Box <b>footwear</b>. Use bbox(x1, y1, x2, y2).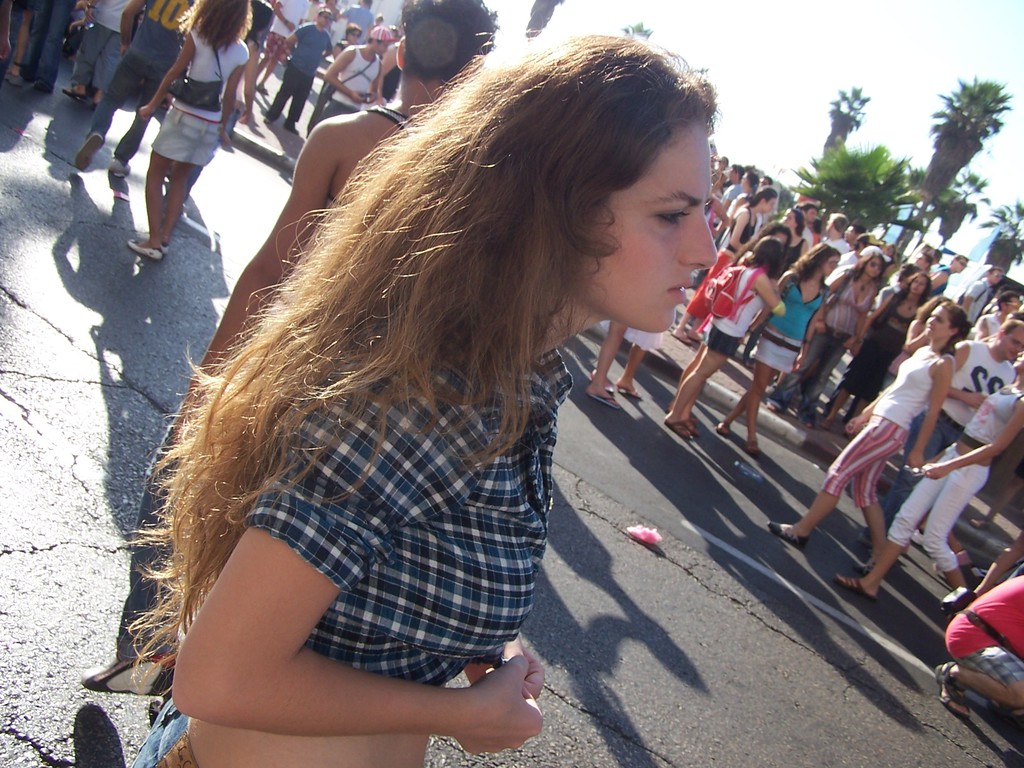
bbox(666, 420, 694, 440).
